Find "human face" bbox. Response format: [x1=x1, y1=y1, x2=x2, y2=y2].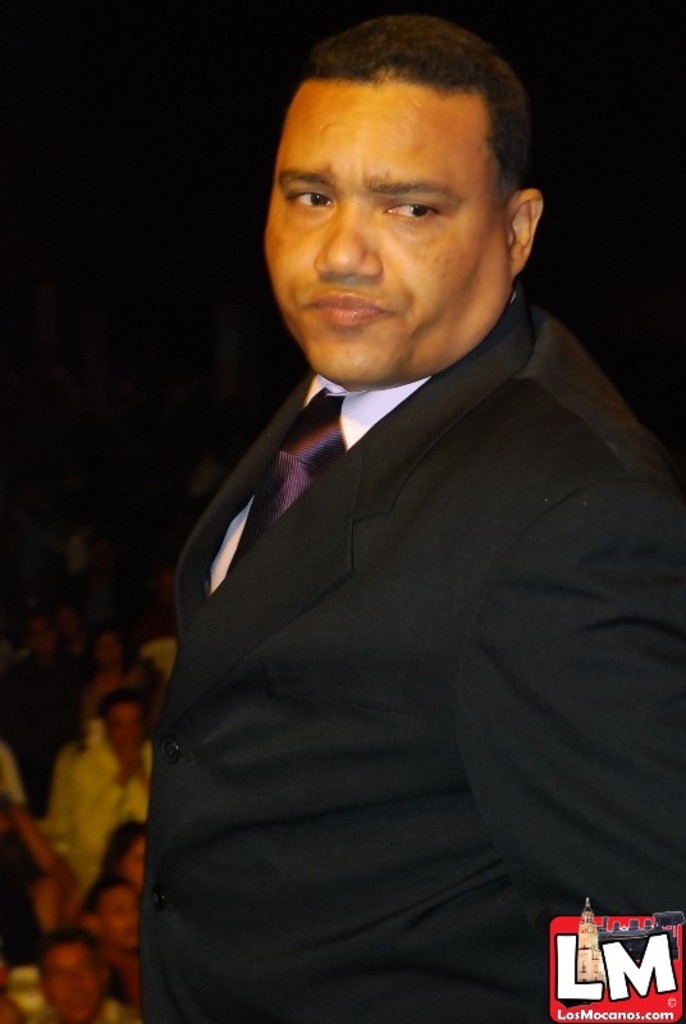
[x1=118, y1=837, x2=141, y2=882].
